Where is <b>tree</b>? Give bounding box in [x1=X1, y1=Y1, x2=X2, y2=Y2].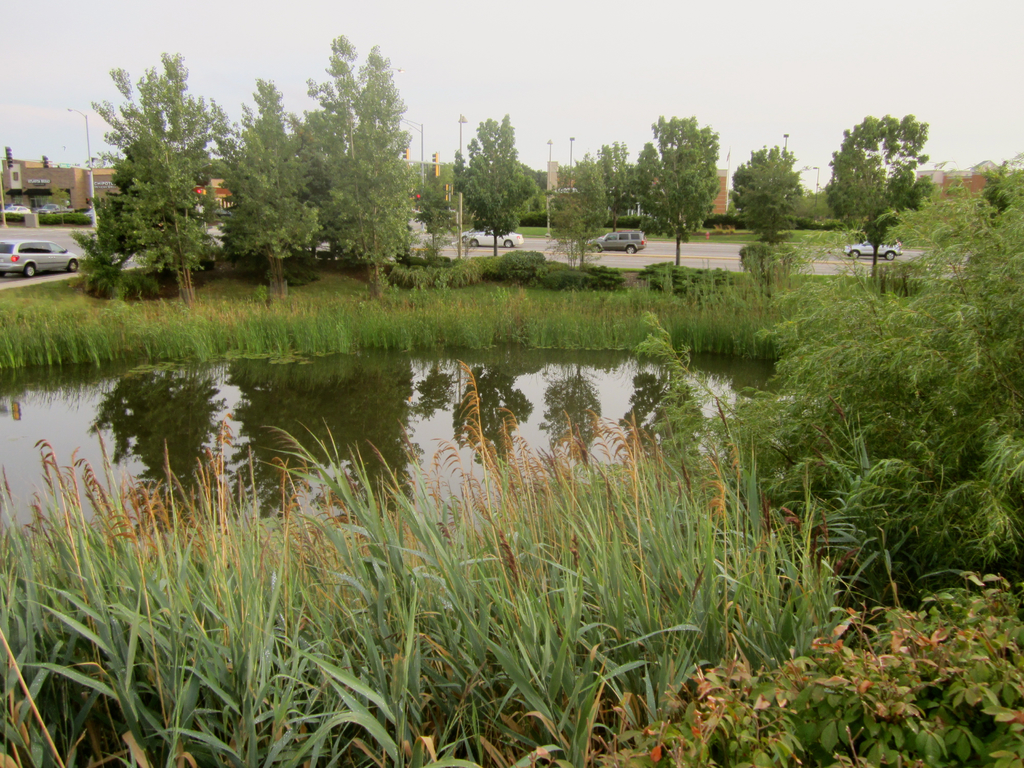
[x1=231, y1=68, x2=323, y2=304].
